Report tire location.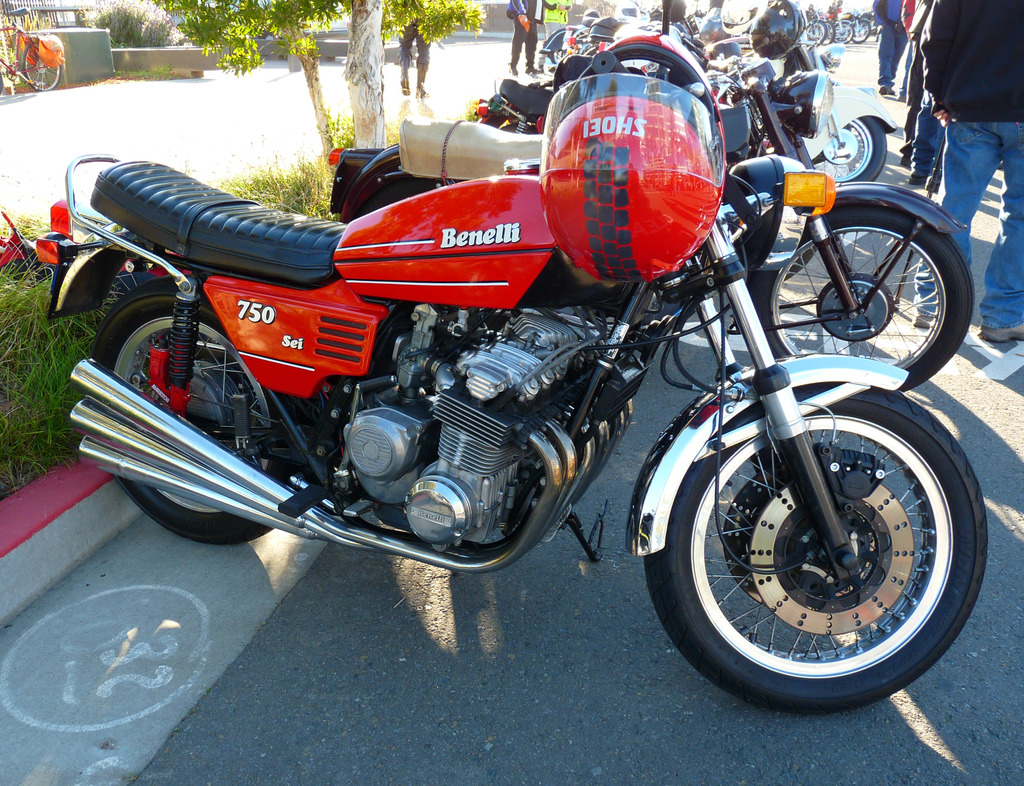
Report: <region>800, 21, 826, 47</region>.
